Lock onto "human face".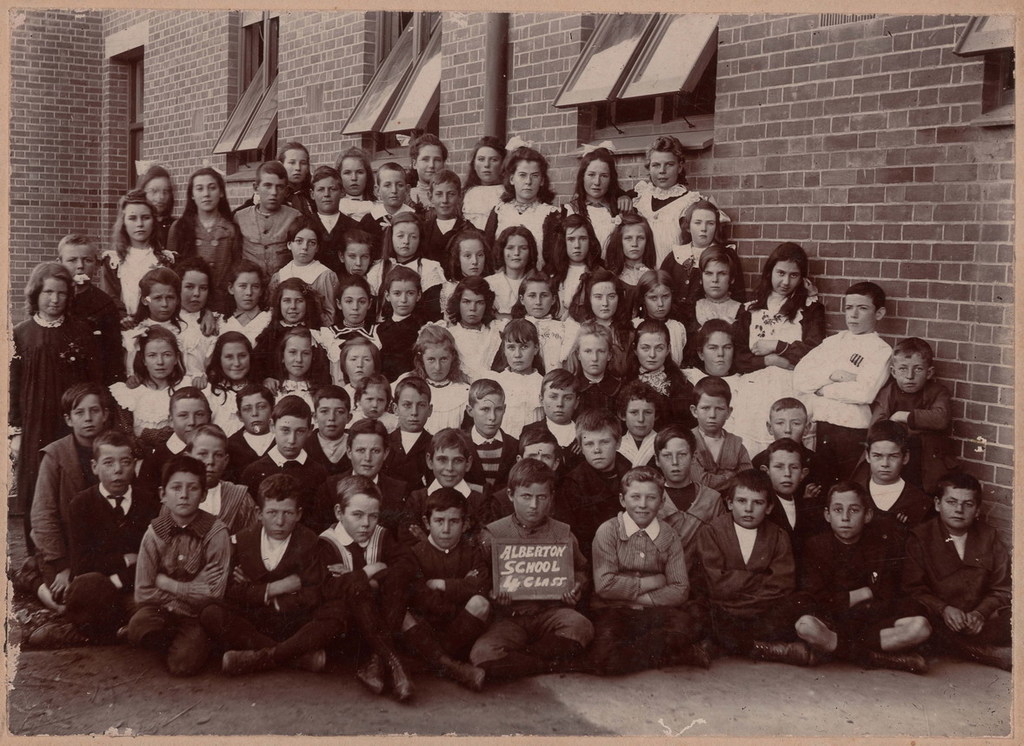
Locked: (x1=436, y1=451, x2=462, y2=482).
